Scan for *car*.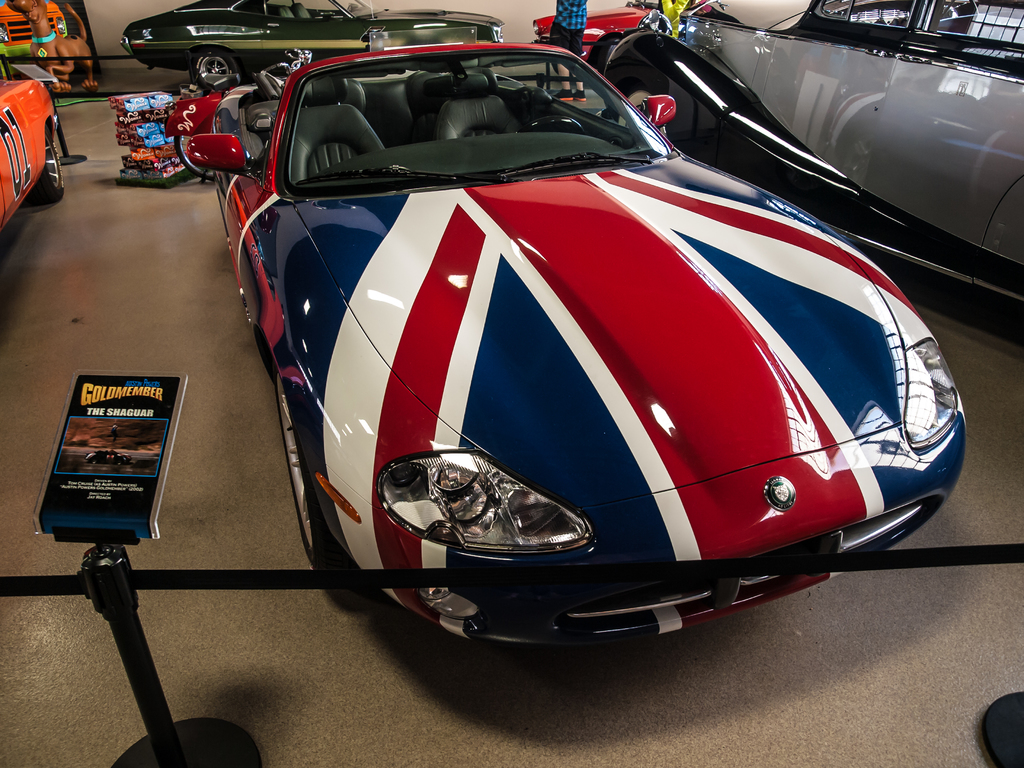
Scan result: l=0, t=74, r=73, b=244.
